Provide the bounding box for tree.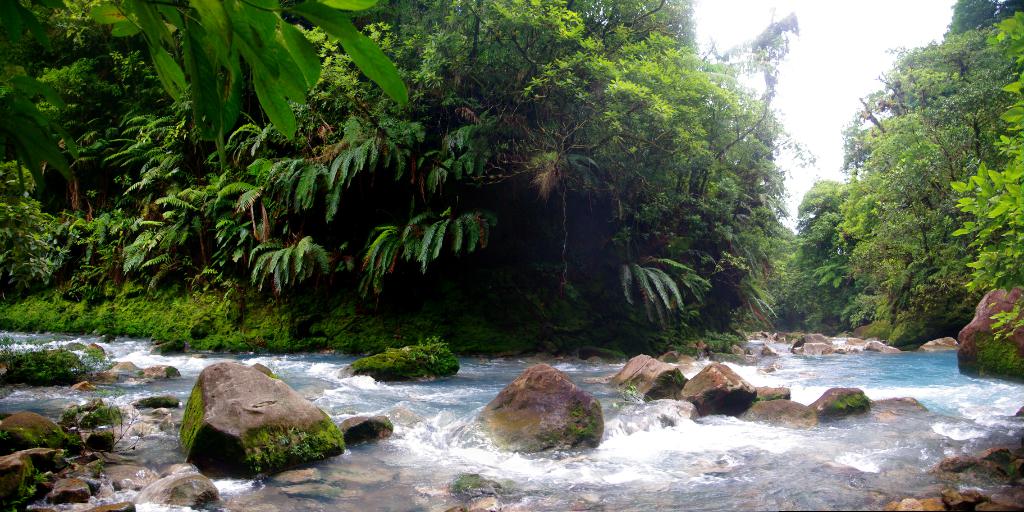
[0,1,411,205].
